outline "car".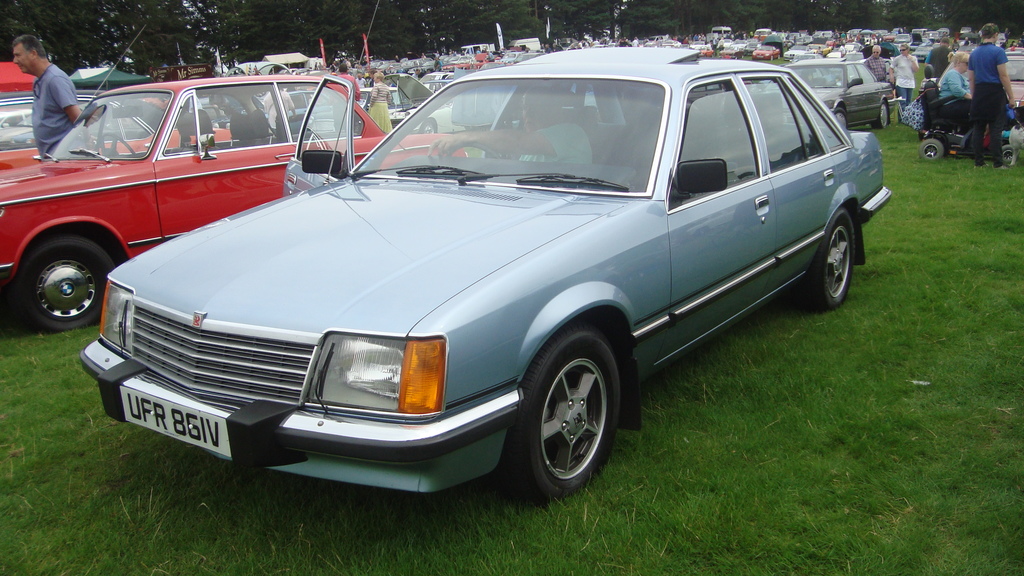
Outline: [x1=755, y1=45, x2=783, y2=61].
